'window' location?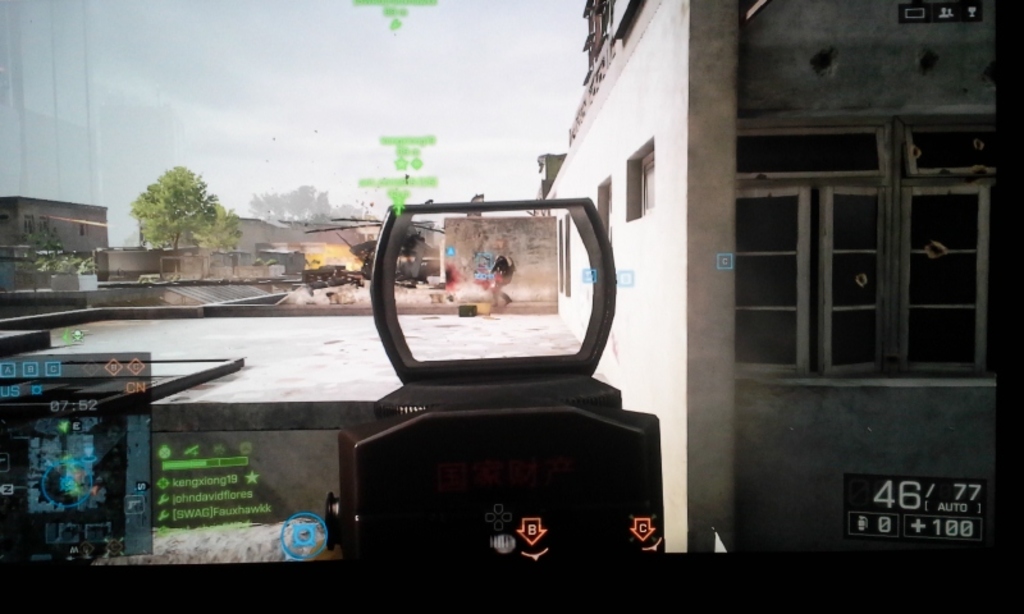
(733,114,891,385)
